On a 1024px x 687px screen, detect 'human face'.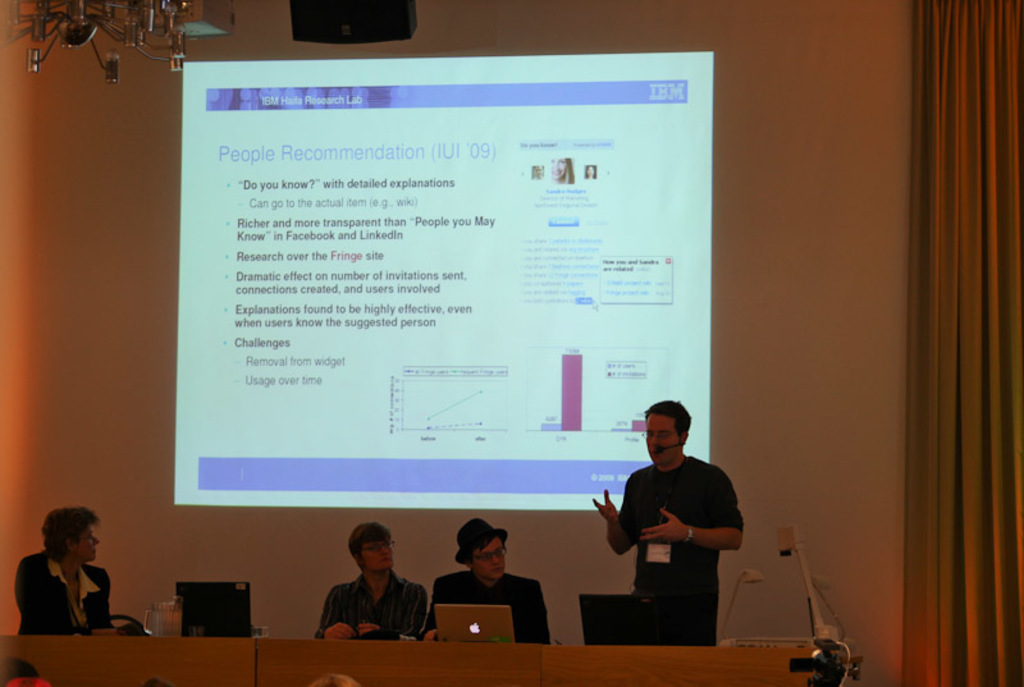
Rect(73, 527, 101, 560).
